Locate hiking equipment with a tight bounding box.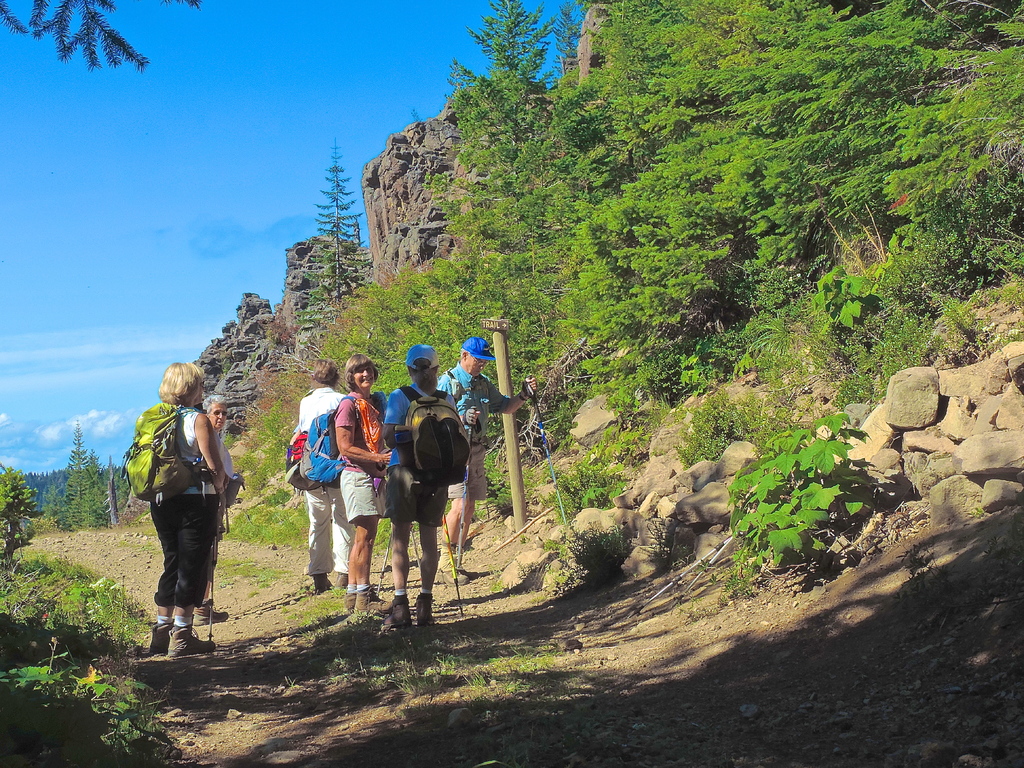
[396,377,477,503].
